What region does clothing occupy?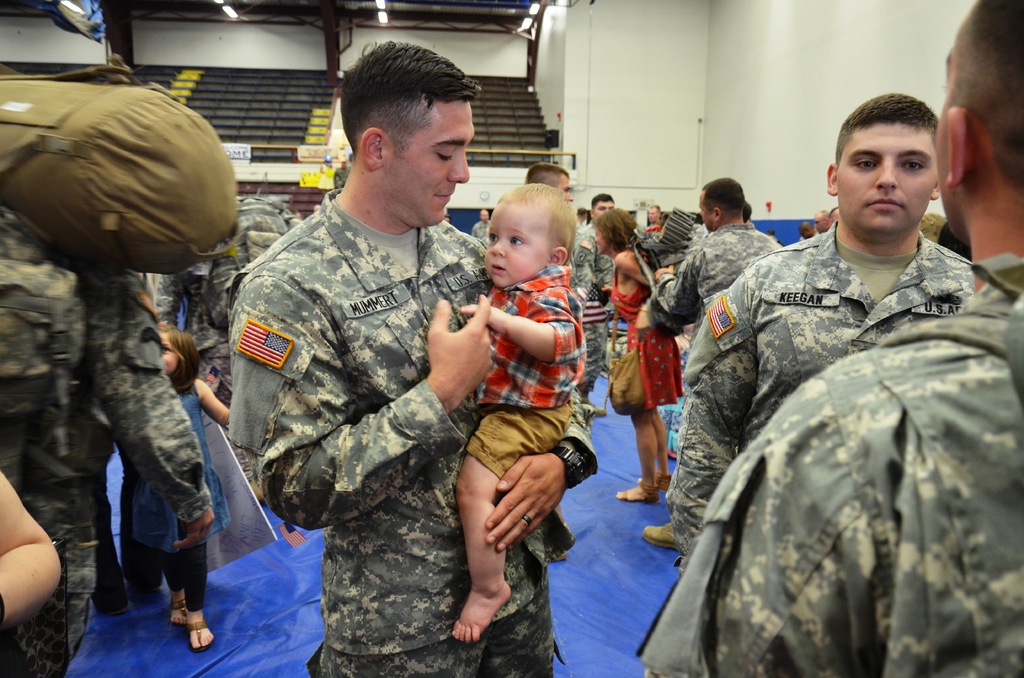
crop(132, 380, 228, 611).
